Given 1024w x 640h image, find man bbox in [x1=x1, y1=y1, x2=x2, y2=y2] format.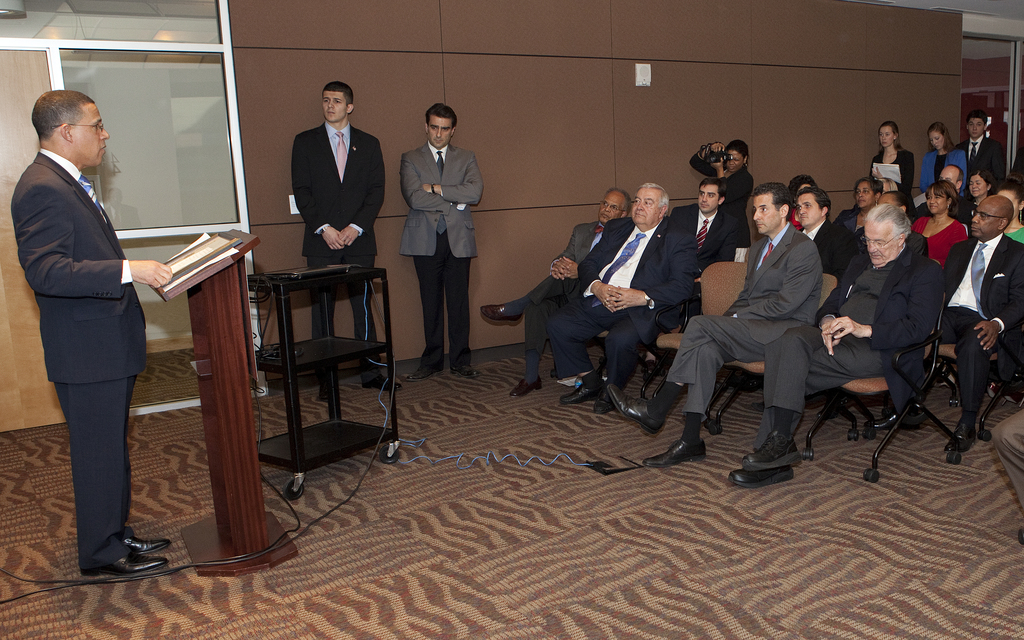
[x1=673, y1=178, x2=739, y2=260].
